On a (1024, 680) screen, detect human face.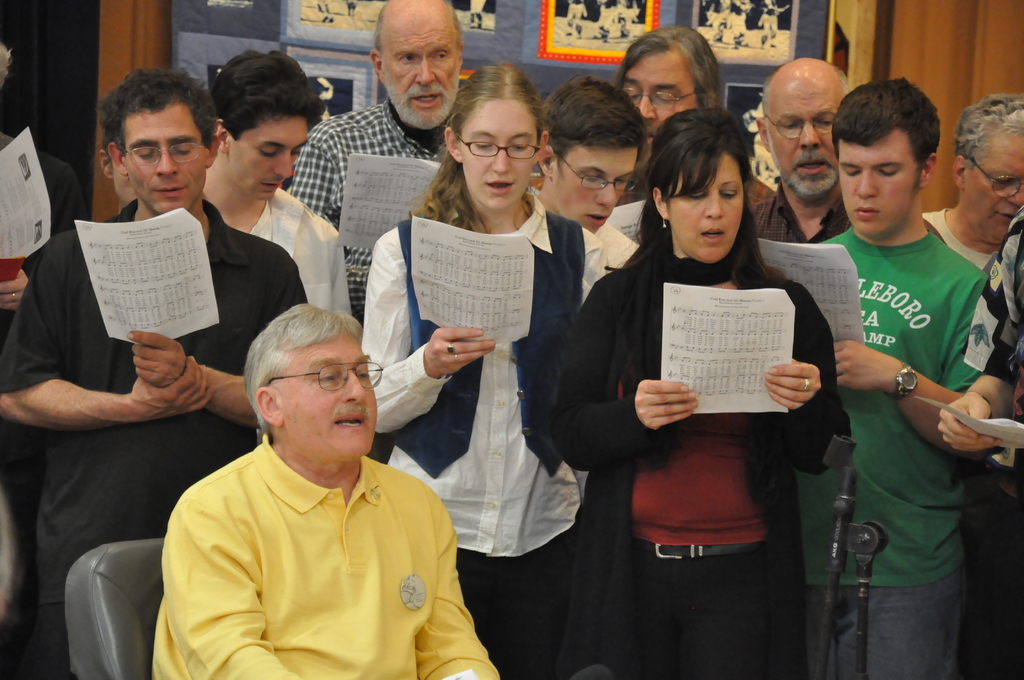
BBox(843, 128, 920, 237).
